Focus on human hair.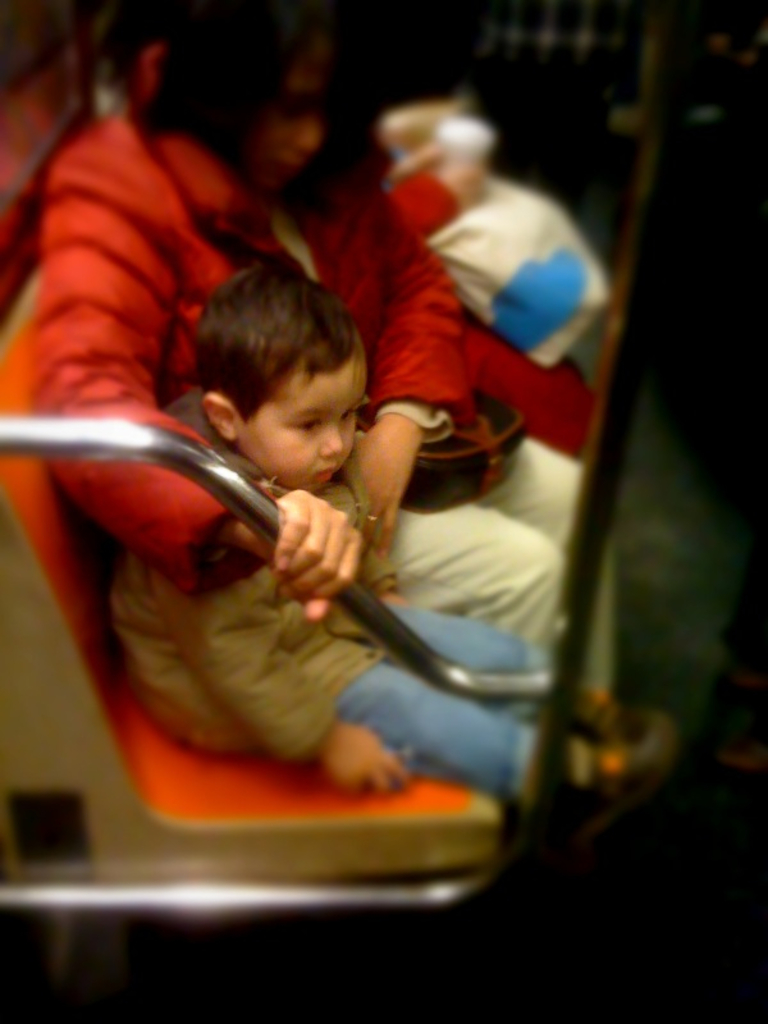
Focused at x1=196 y1=259 x2=356 y2=417.
